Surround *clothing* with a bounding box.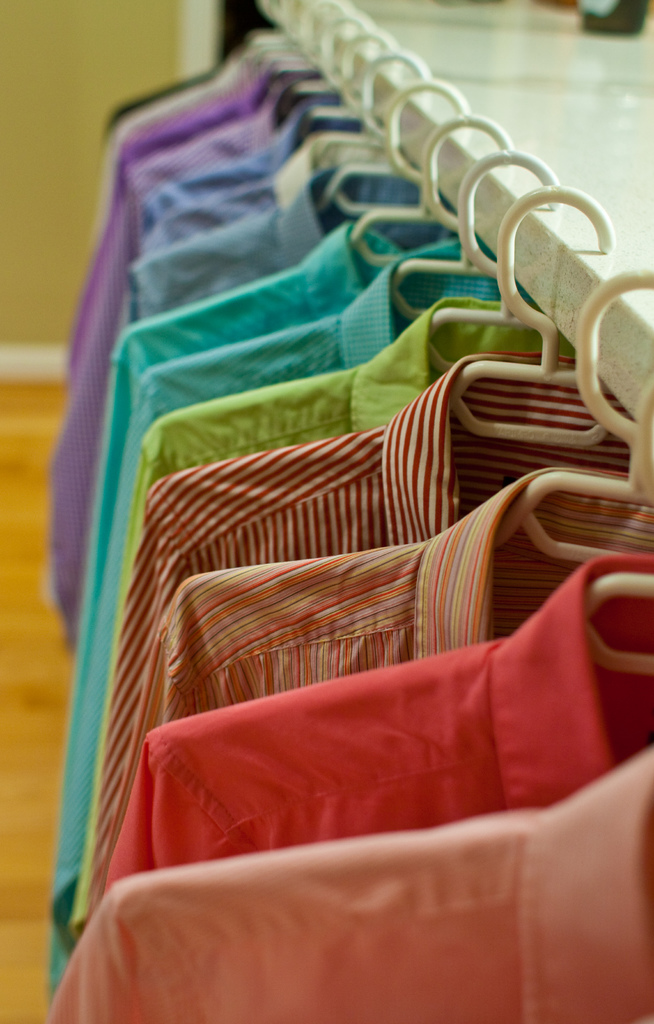
(149,249,558,522).
